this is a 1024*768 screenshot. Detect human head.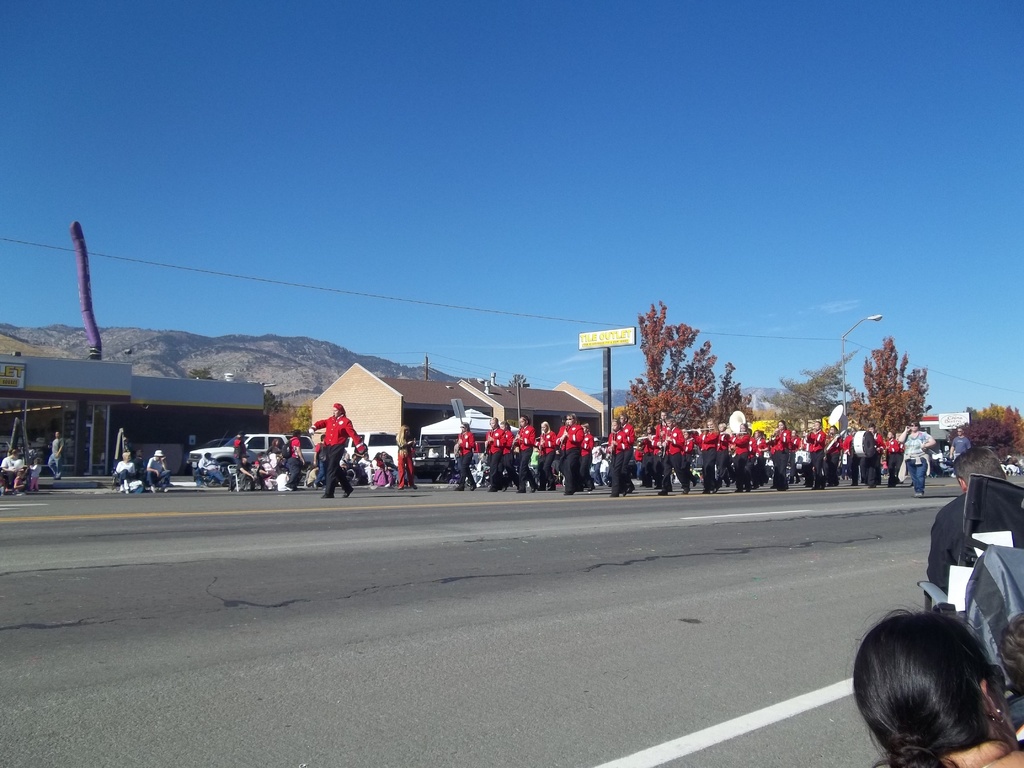
crop(908, 421, 921, 432).
